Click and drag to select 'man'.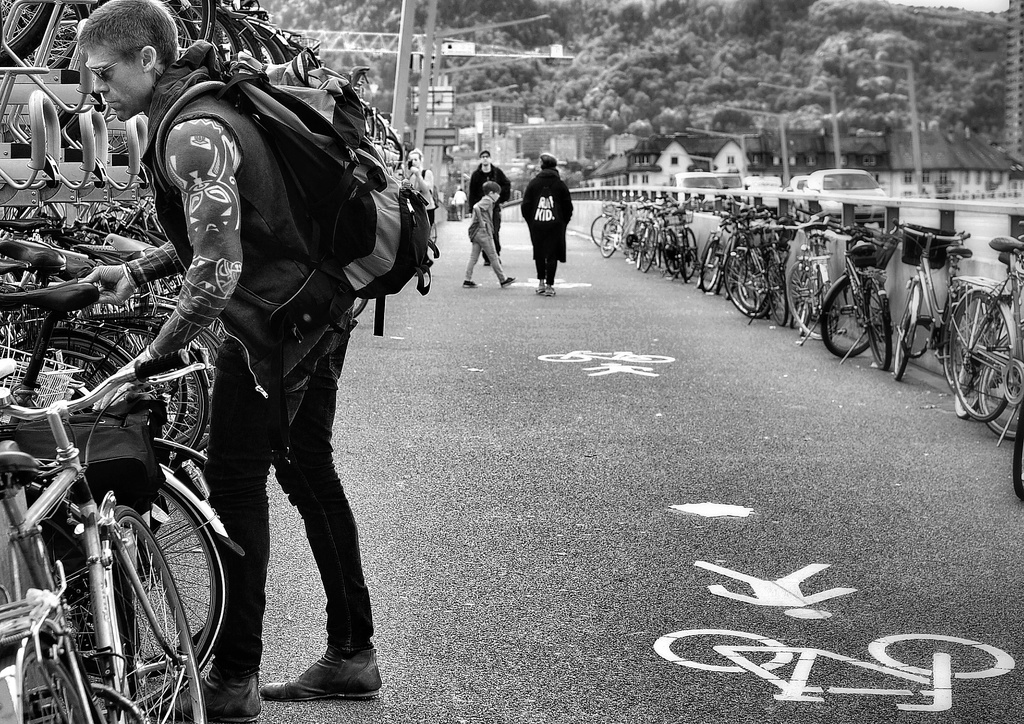
Selection: rect(74, 0, 382, 723).
